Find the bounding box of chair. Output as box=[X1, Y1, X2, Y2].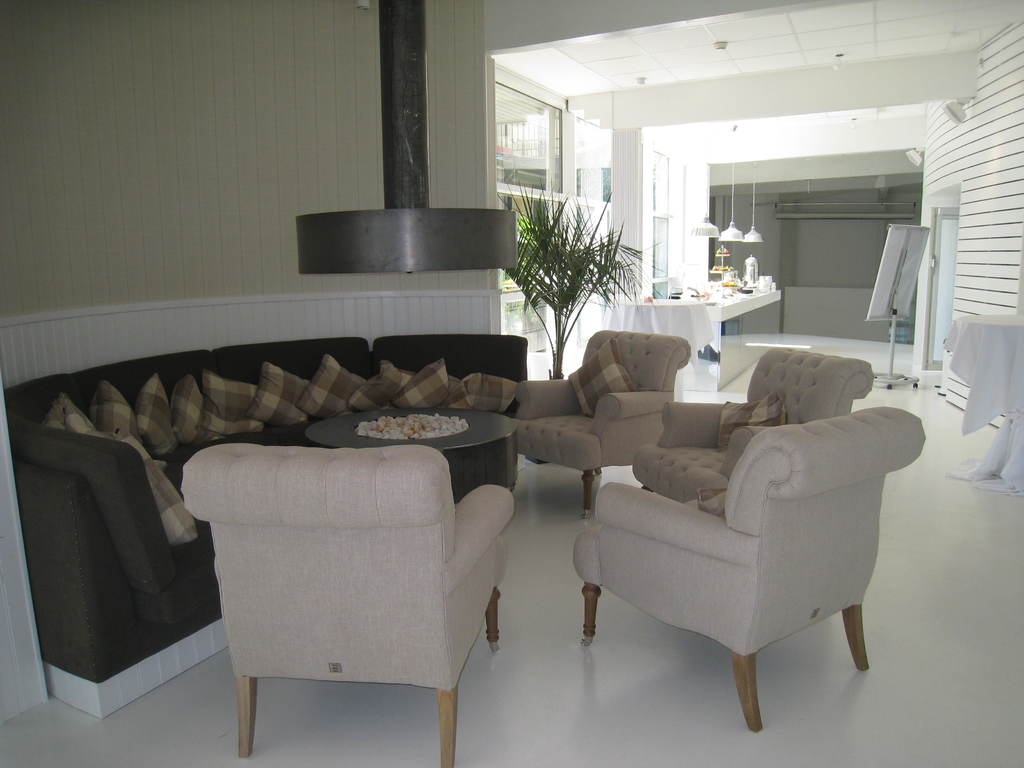
box=[641, 355, 877, 520].
